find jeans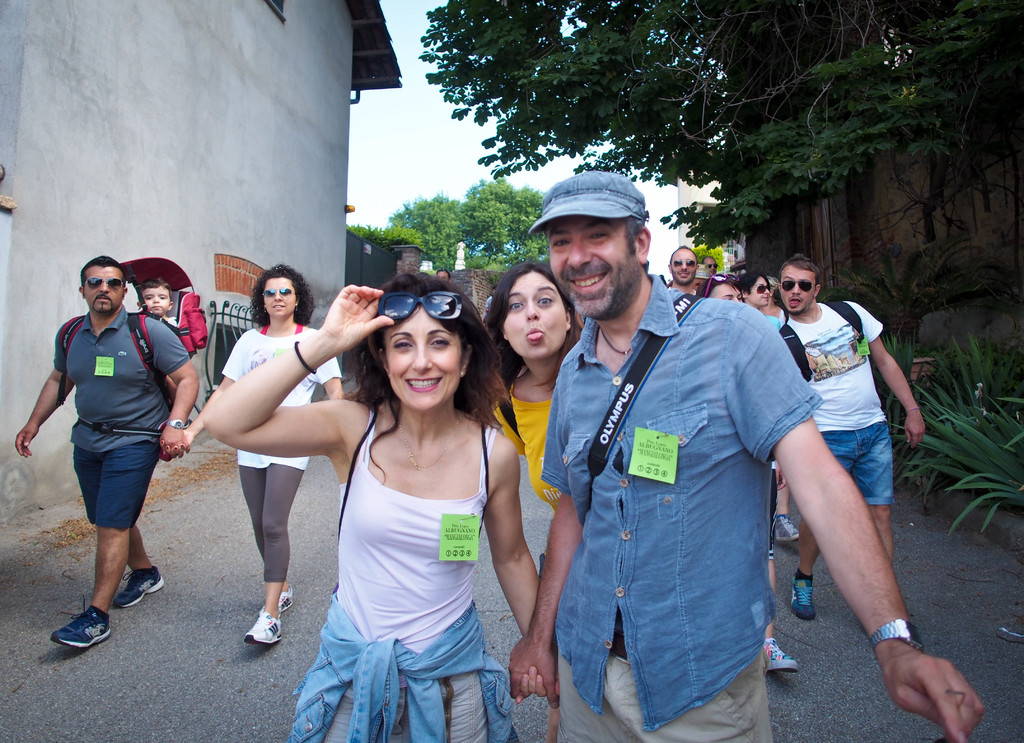
region(824, 422, 895, 507)
